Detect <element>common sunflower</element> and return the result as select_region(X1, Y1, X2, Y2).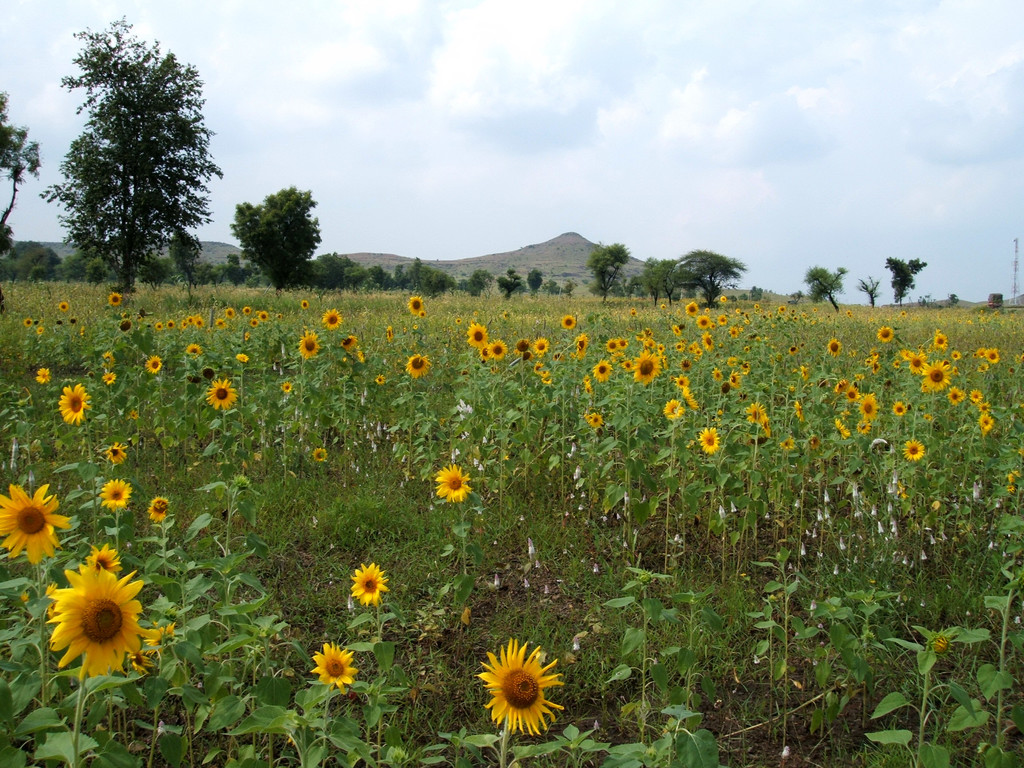
select_region(309, 641, 355, 687).
